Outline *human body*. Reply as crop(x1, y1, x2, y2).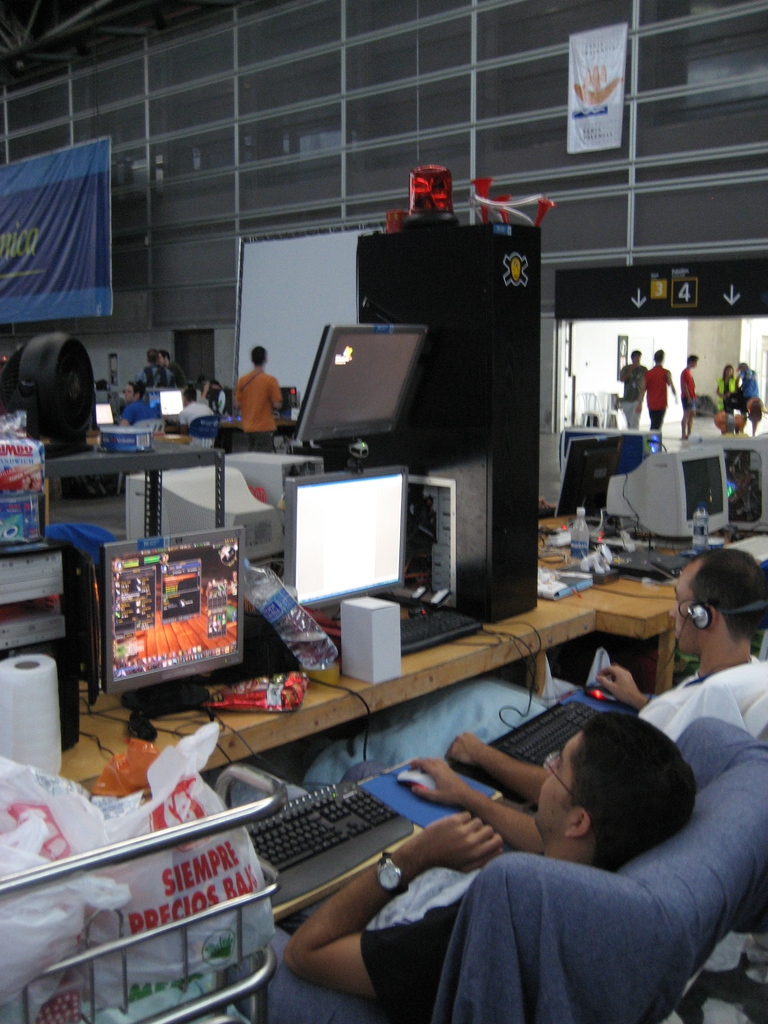
crop(715, 364, 737, 434).
